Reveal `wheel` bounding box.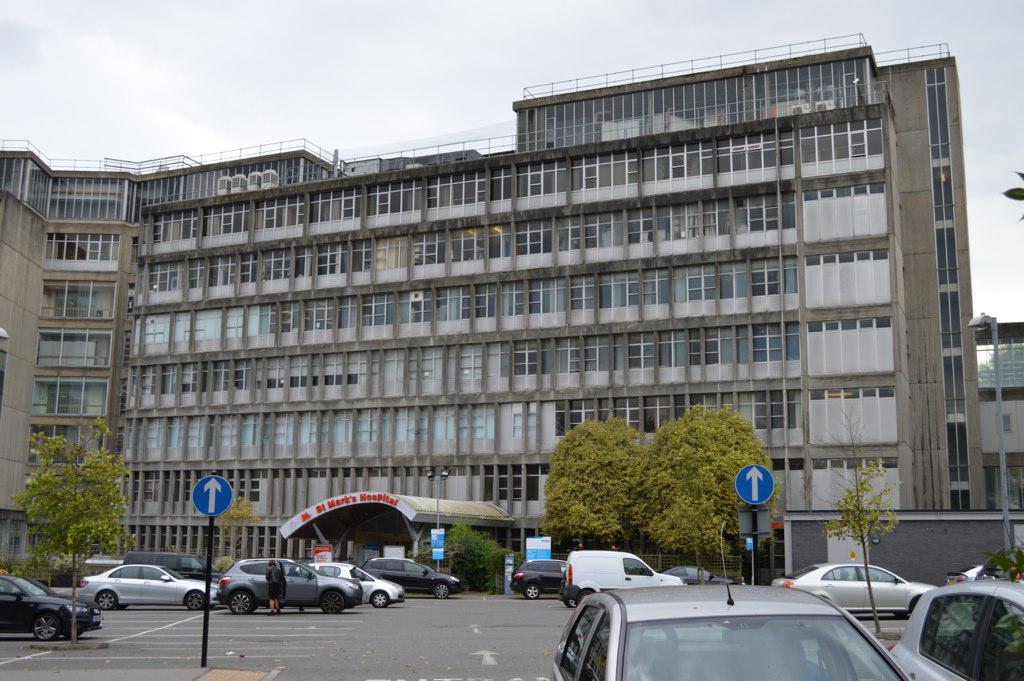
Revealed: x1=582 y1=589 x2=594 y2=597.
